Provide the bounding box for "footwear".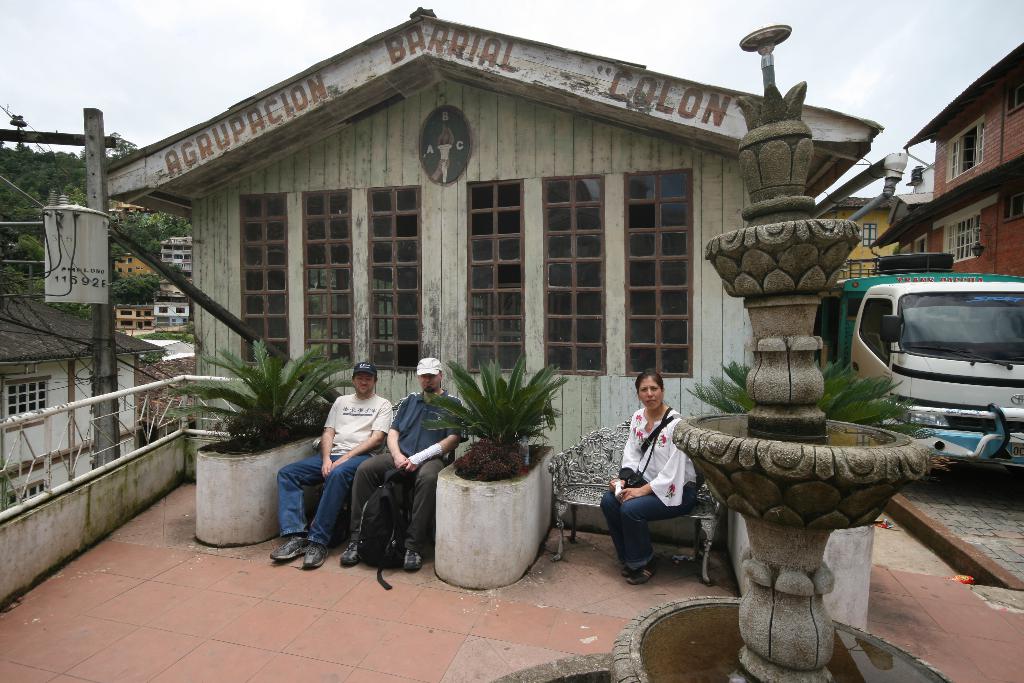
{"left": 404, "top": 548, "right": 424, "bottom": 574}.
